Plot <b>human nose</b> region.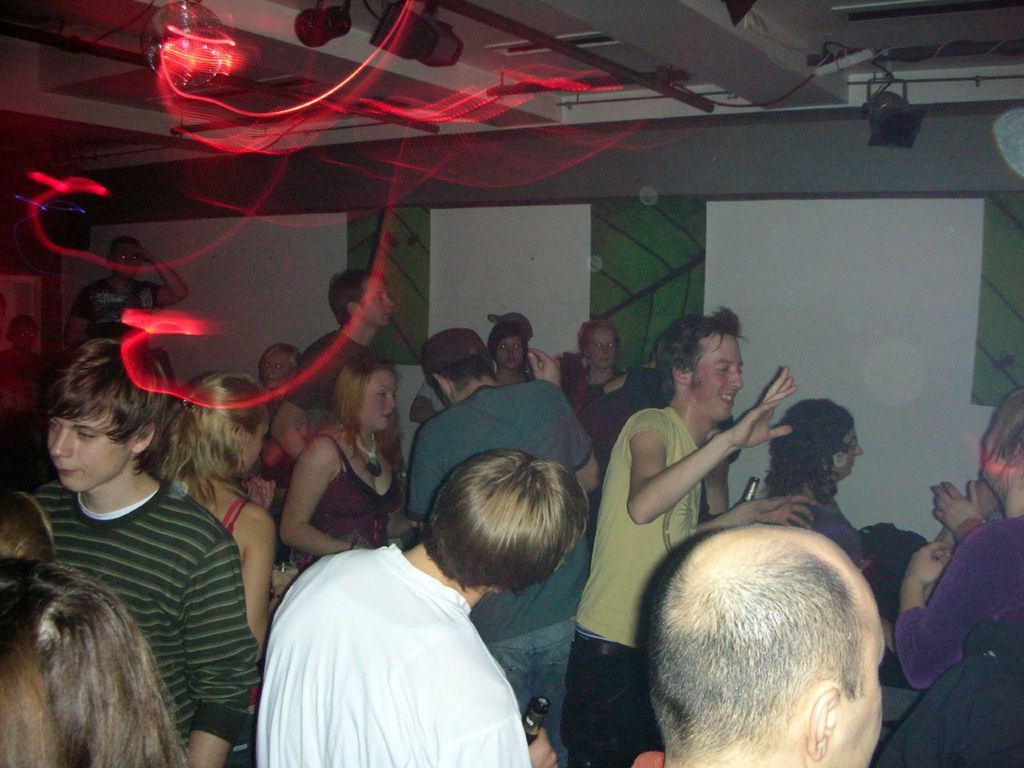
Plotted at Rect(385, 295, 394, 307).
